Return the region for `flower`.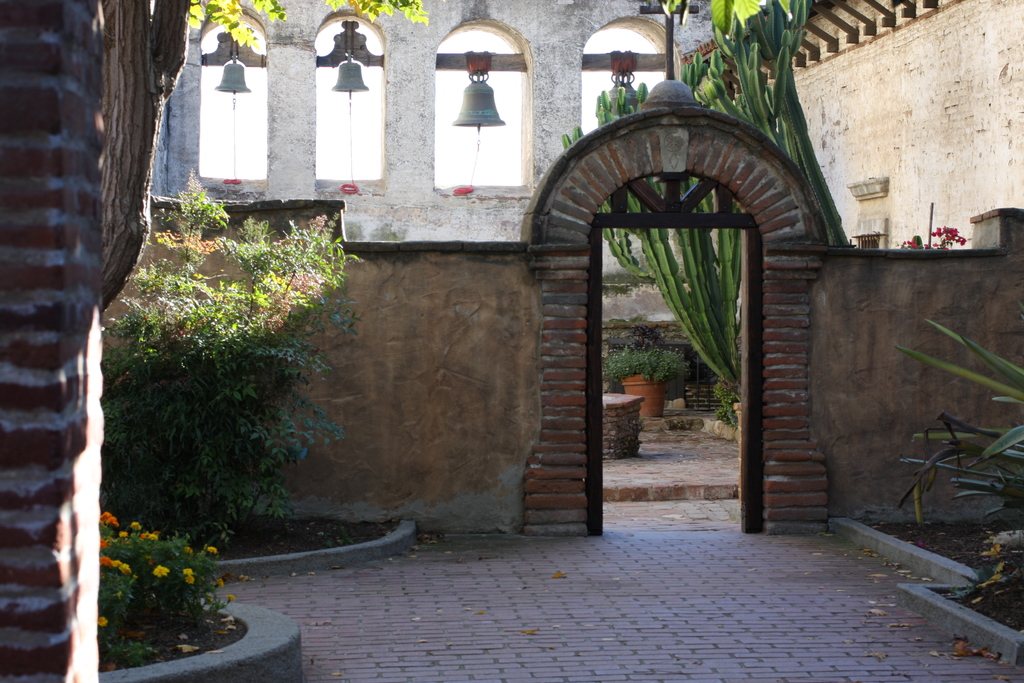
[left=228, top=593, right=234, bottom=604].
